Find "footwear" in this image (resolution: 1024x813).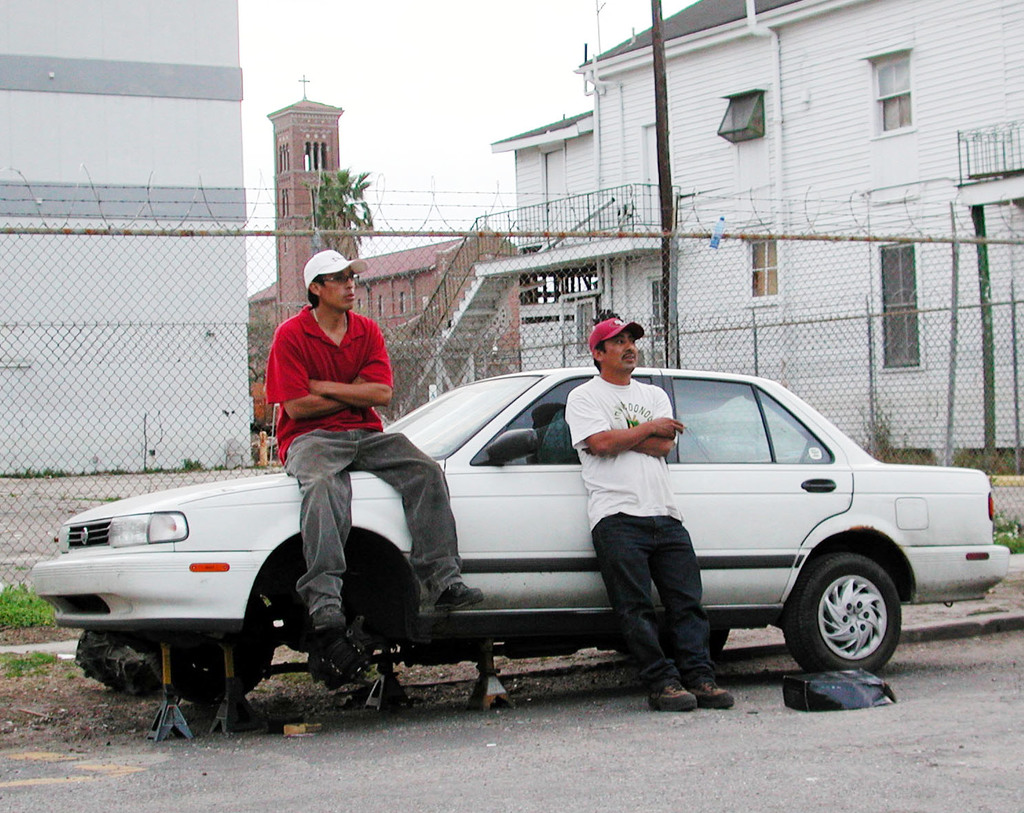
646, 675, 695, 714.
